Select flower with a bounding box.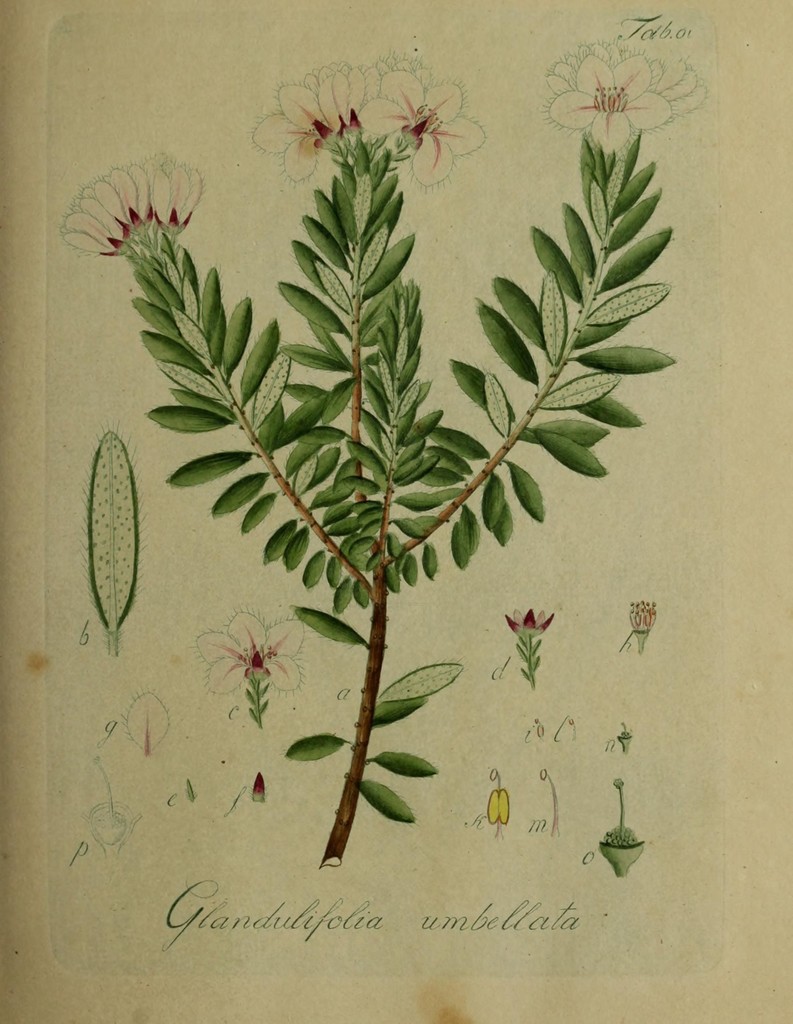
box(546, 53, 677, 156).
